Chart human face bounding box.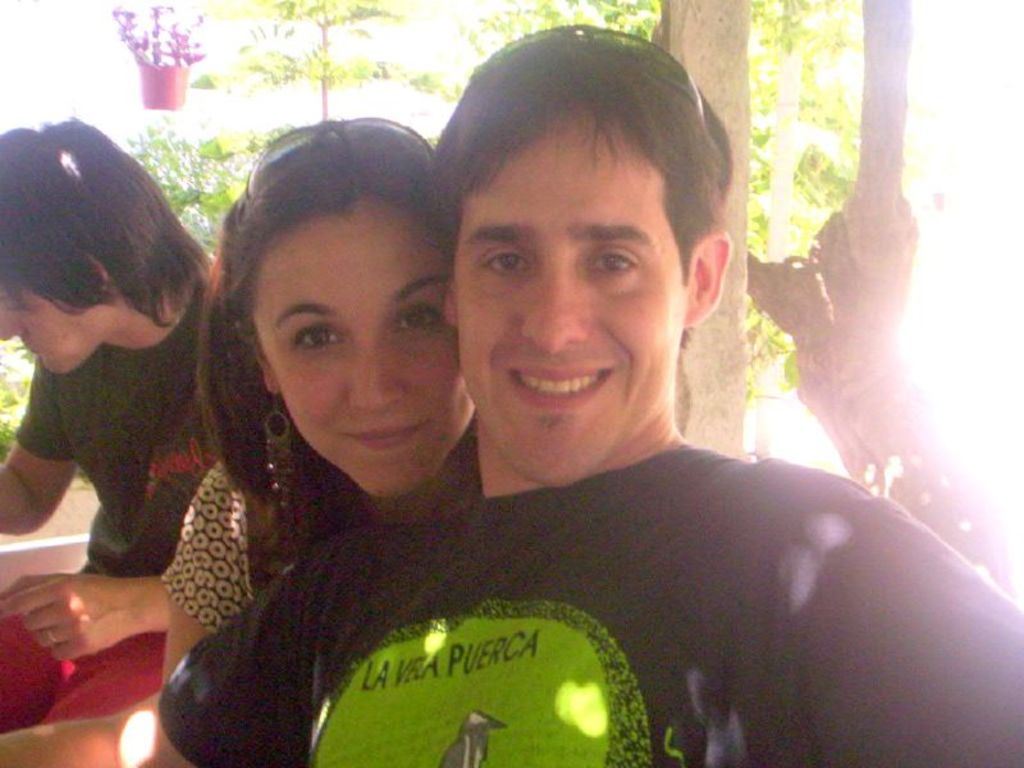
Charted: [left=447, top=113, right=690, bottom=488].
